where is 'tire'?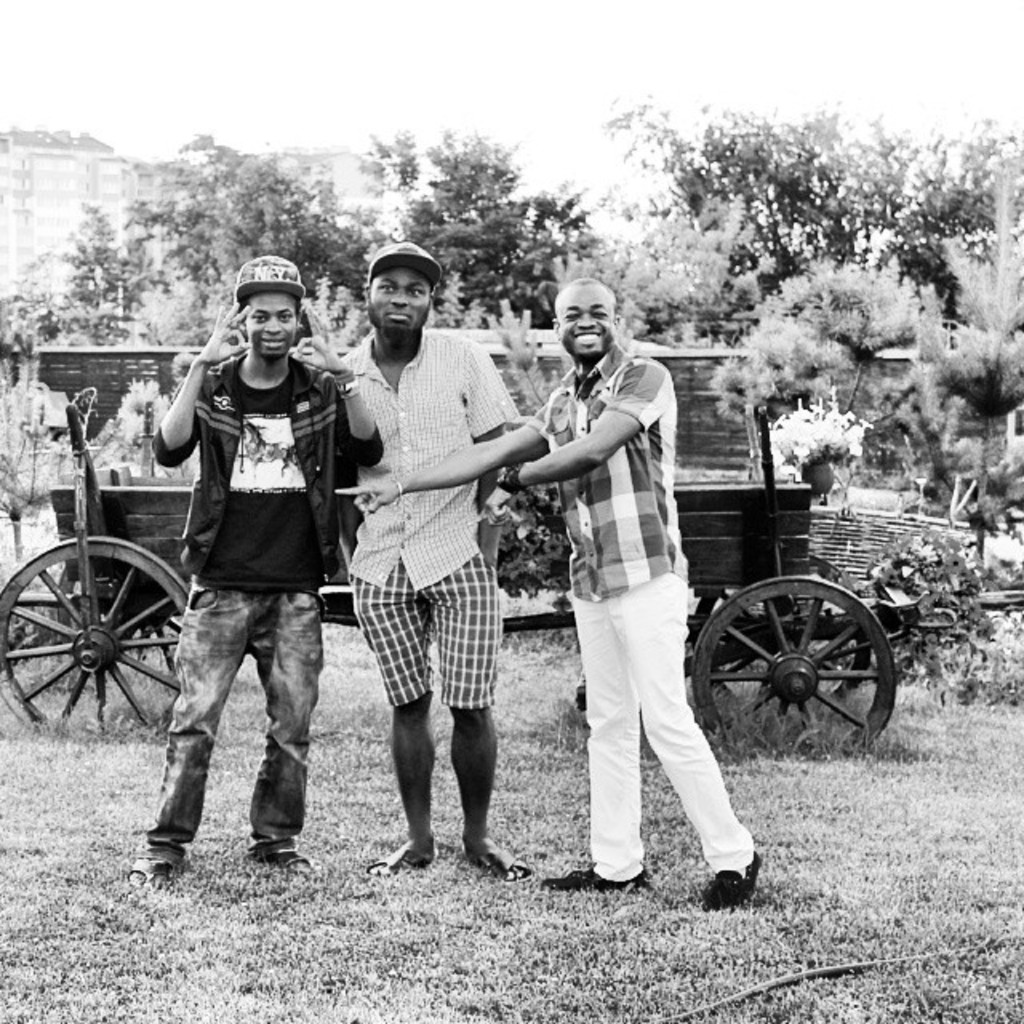
pyautogui.locateOnScreen(688, 574, 893, 757).
